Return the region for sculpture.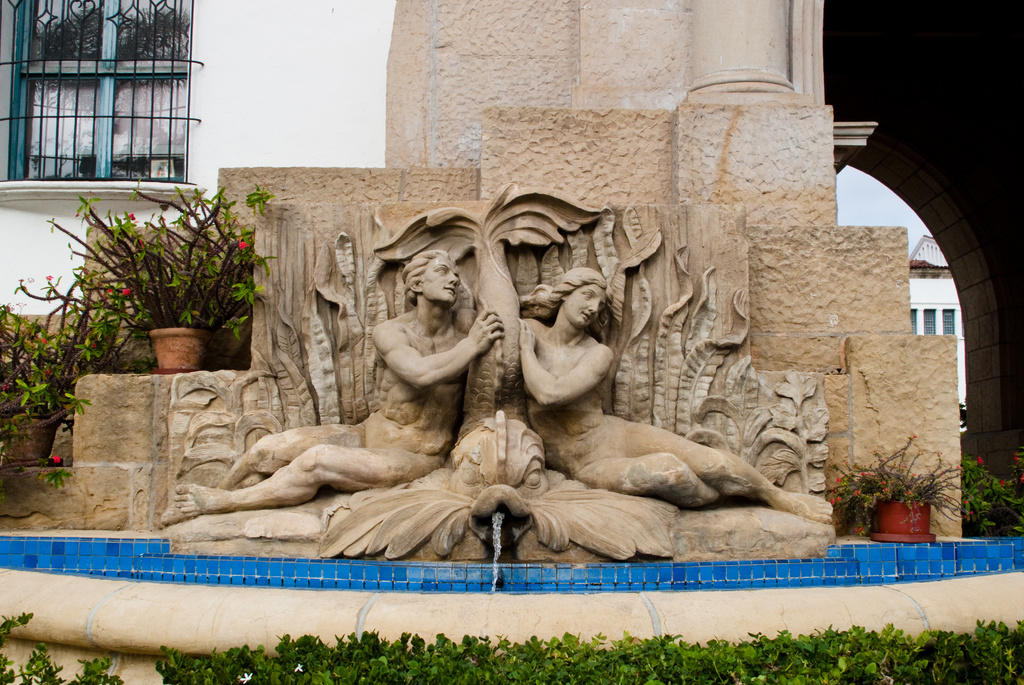
(left=142, top=163, right=827, bottom=579).
